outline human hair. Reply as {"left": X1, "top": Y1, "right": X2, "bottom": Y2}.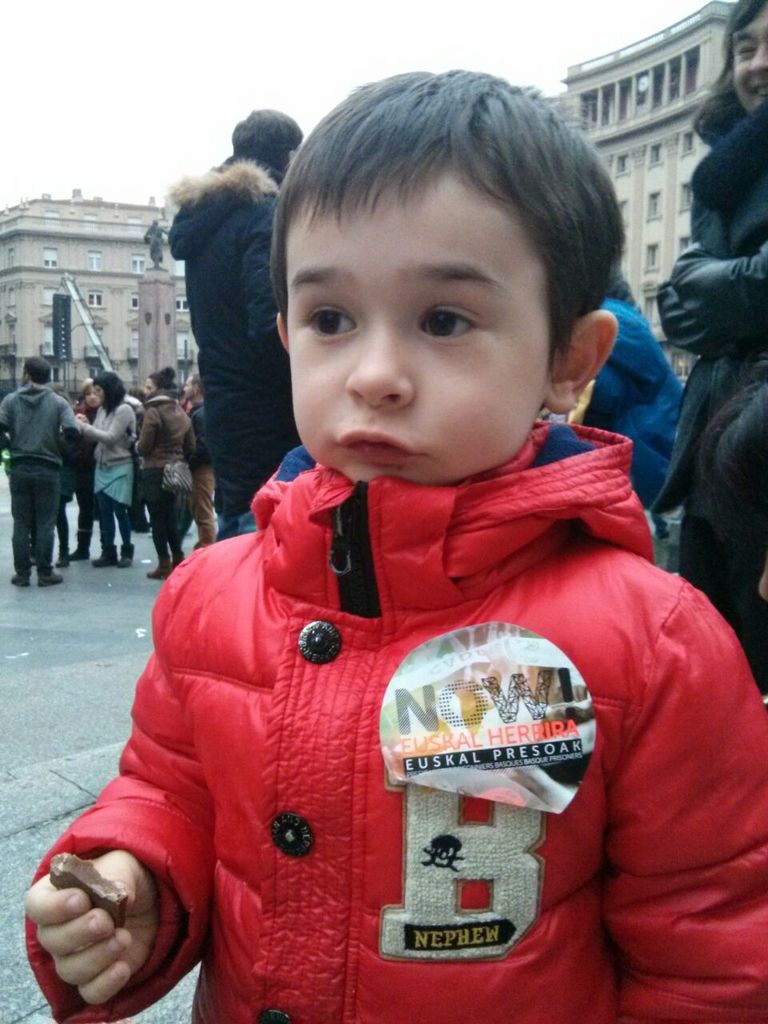
{"left": 22, "top": 354, "right": 53, "bottom": 387}.
